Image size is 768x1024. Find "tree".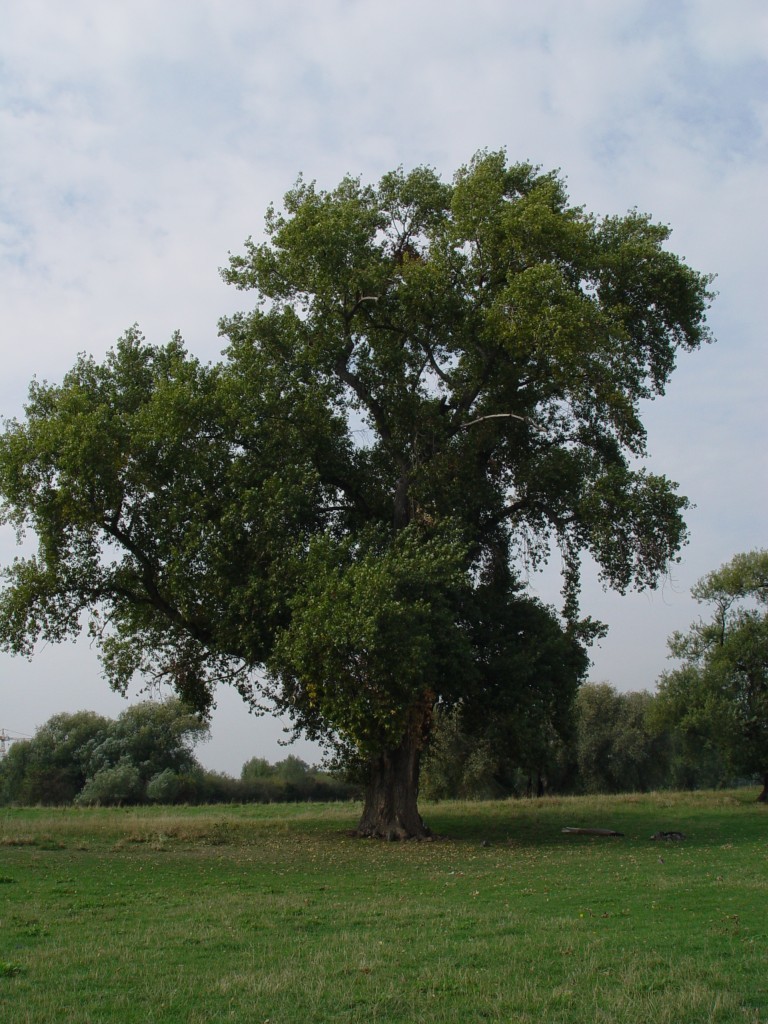
x1=264 y1=744 x2=311 y2=797.
